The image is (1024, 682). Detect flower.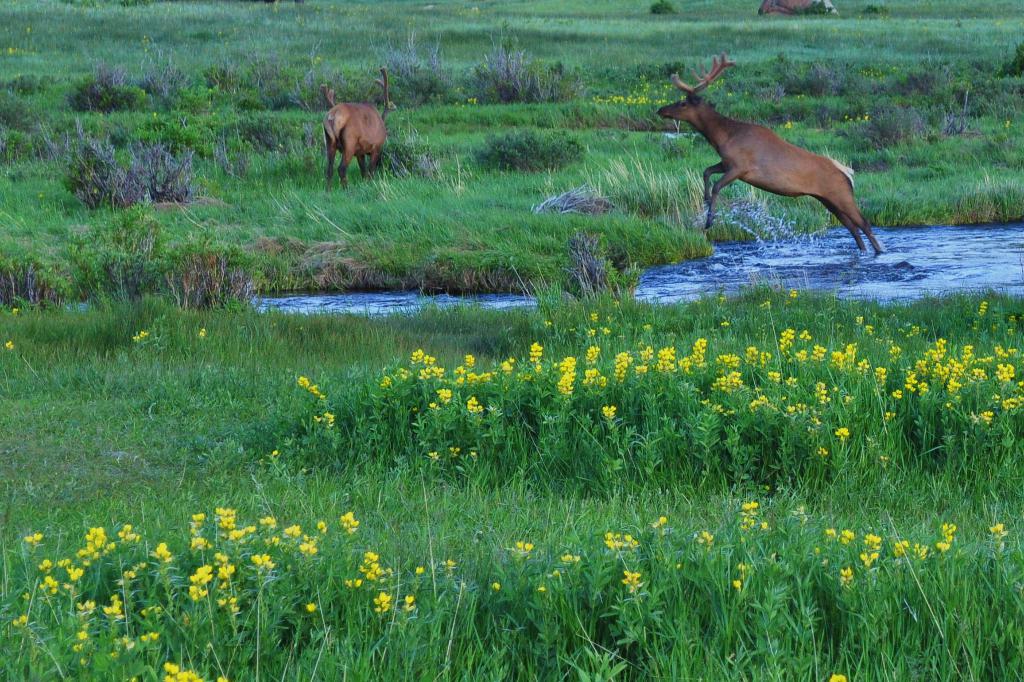
Detection: [736, 565, 751, 574].
